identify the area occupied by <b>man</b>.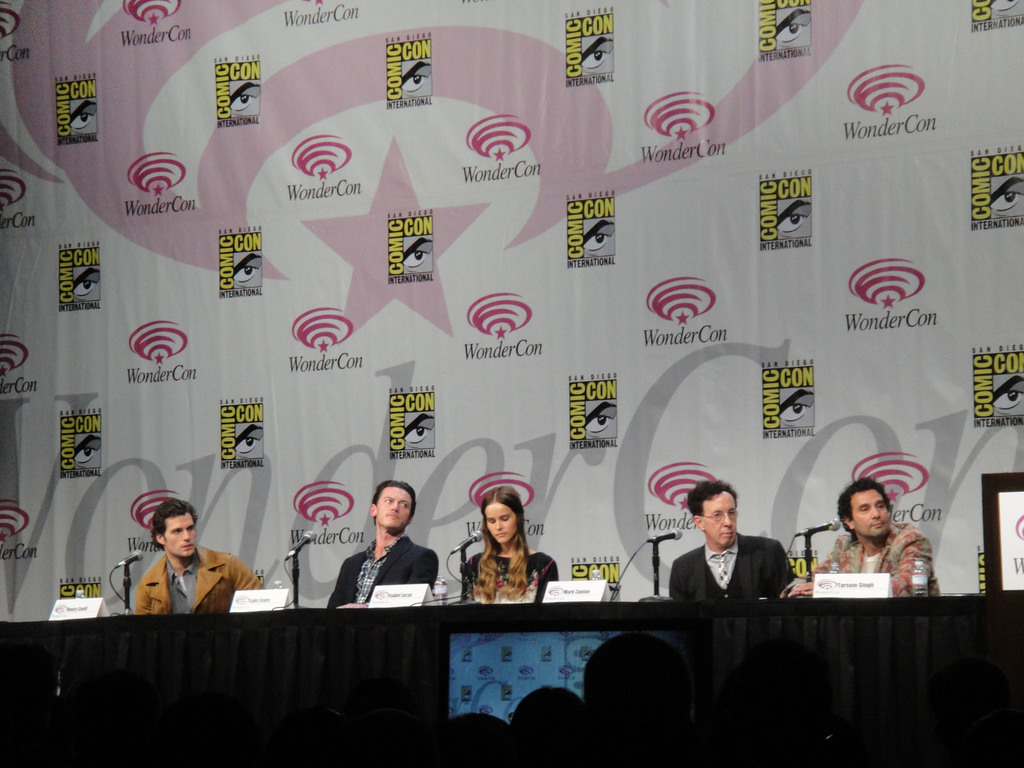
Area: {"x1": 323, "y1": 483, "x2": 438, "y2": 609}.
